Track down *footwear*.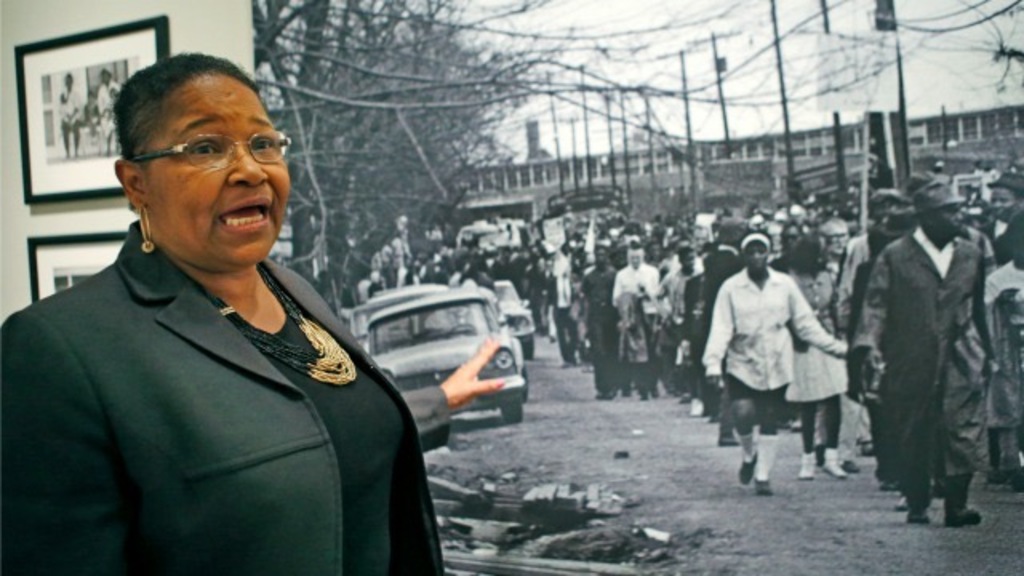
Tracked to x1=792, y1=443, x2=816, y2=477.
